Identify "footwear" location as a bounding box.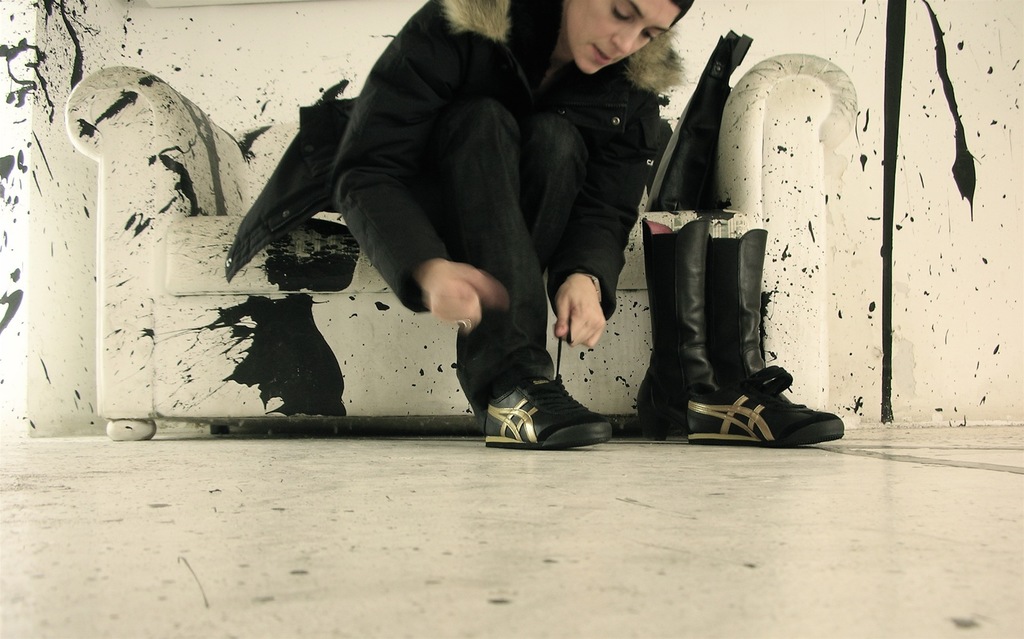
crop(687, 367, 845, 448).
